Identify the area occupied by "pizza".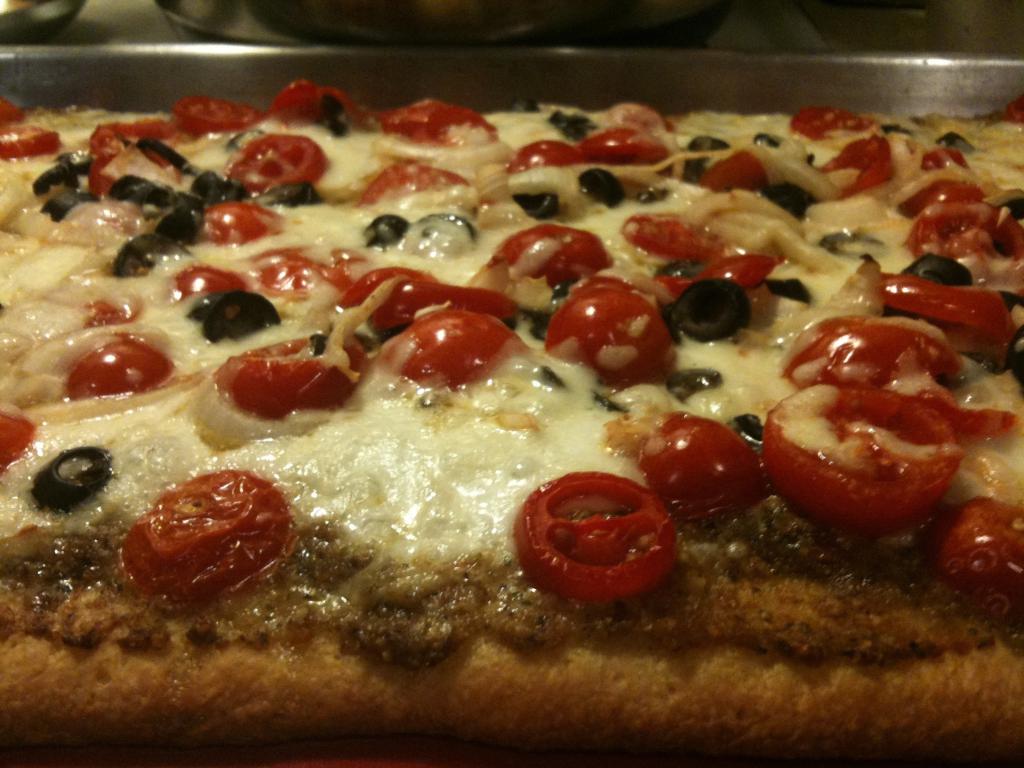
Area: [1, 65, 1023, 738].
